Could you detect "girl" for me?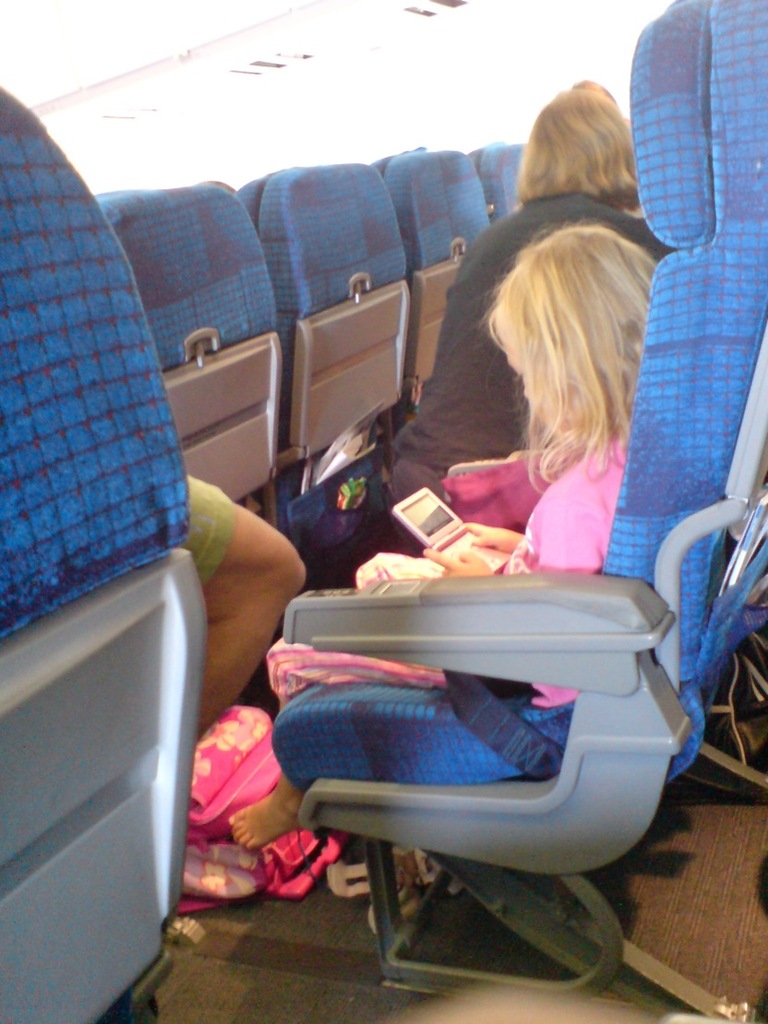
Detection result: locate(225, 232, 657, 850).
